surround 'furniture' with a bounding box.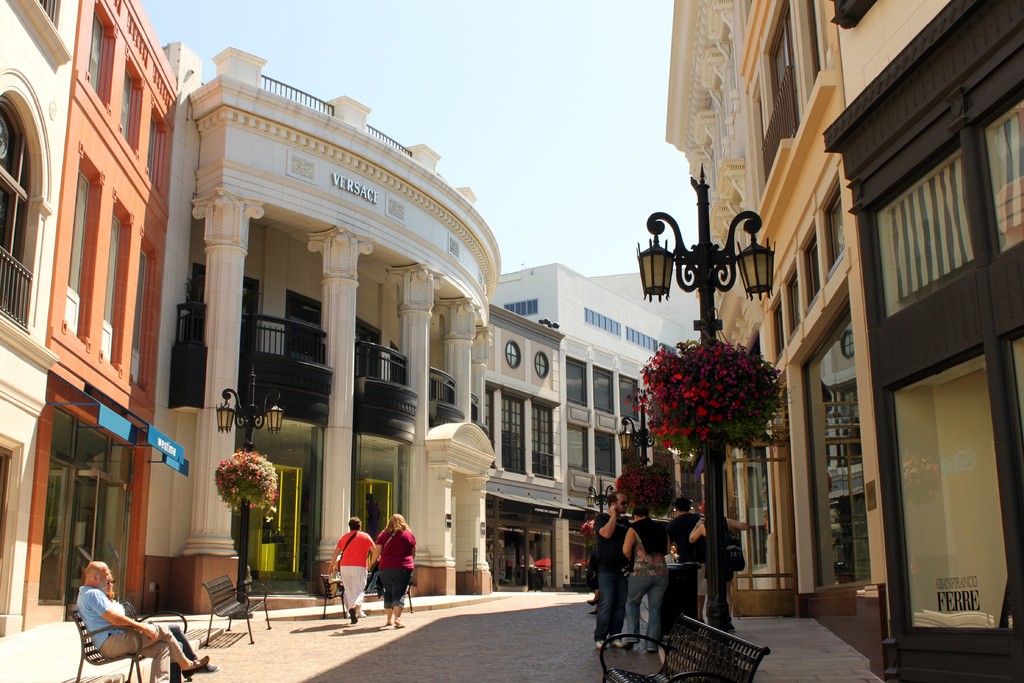
pyautogui.locateOnScreen(67, 599, 189, 682).
